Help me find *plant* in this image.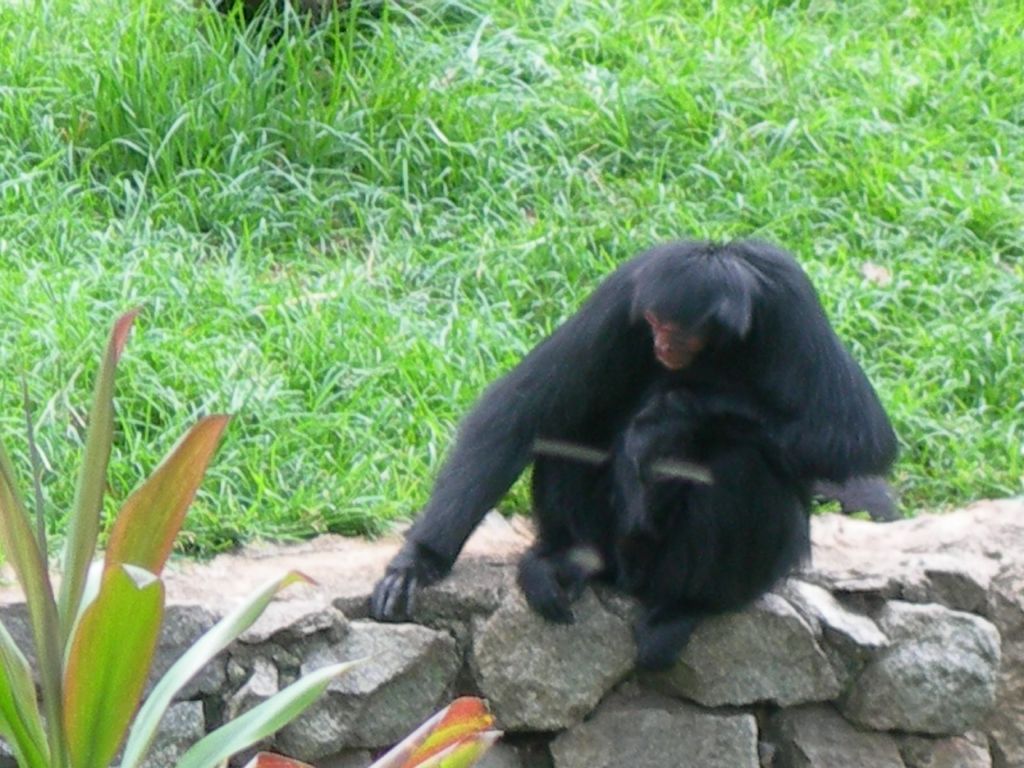
Found it: 0 303 507 767.
